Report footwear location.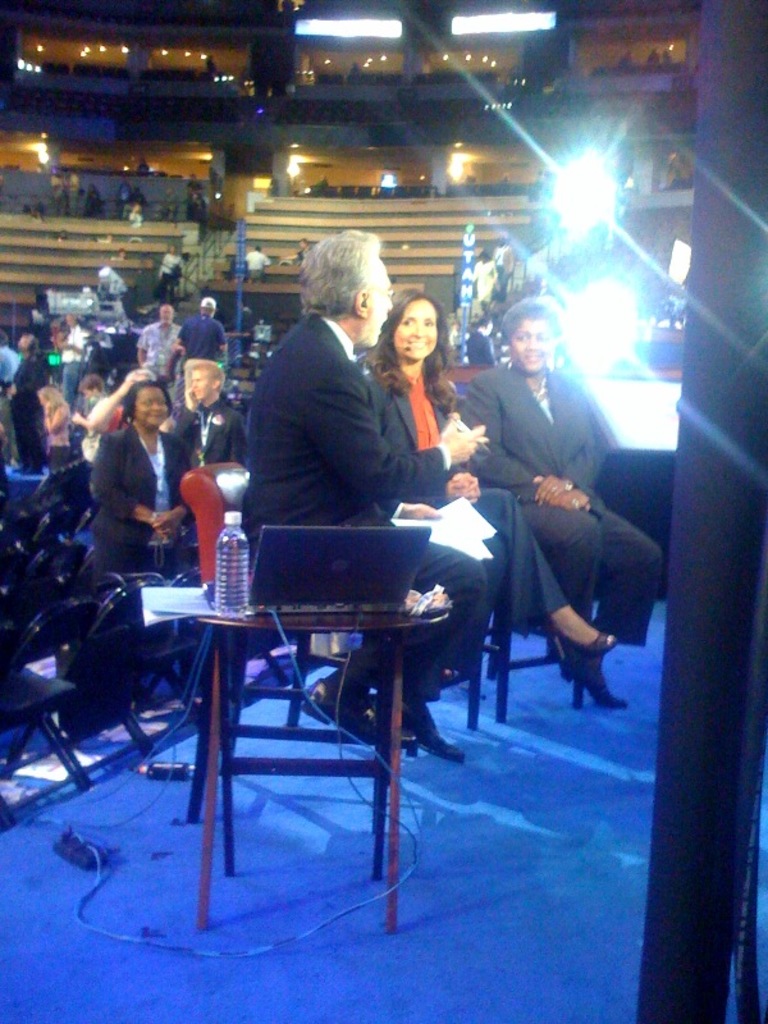
Report: (left=556, top=646, right=627, bottom=712).
